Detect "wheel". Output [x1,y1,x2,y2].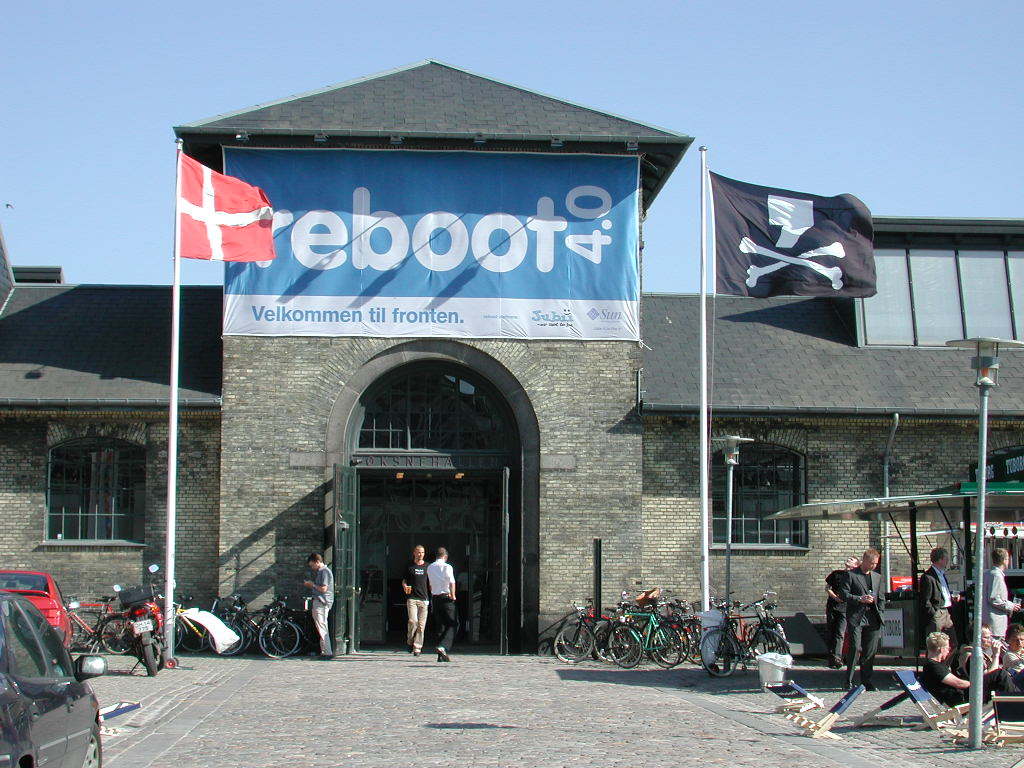
[209,622,244,657].
